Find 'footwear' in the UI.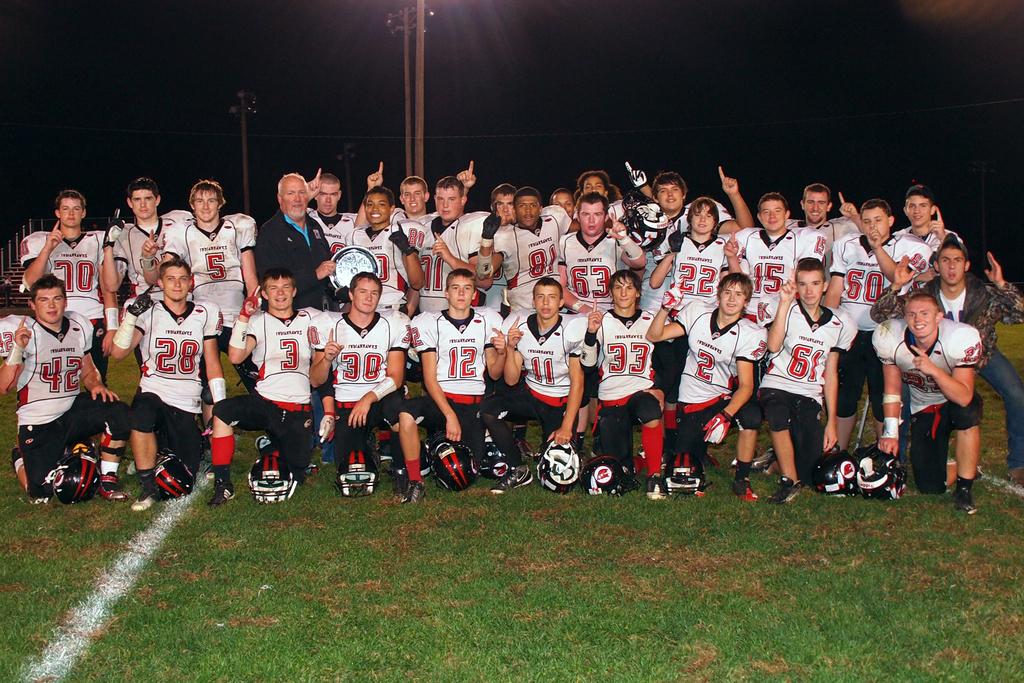
UI element at 132, 491, 163, 511.
